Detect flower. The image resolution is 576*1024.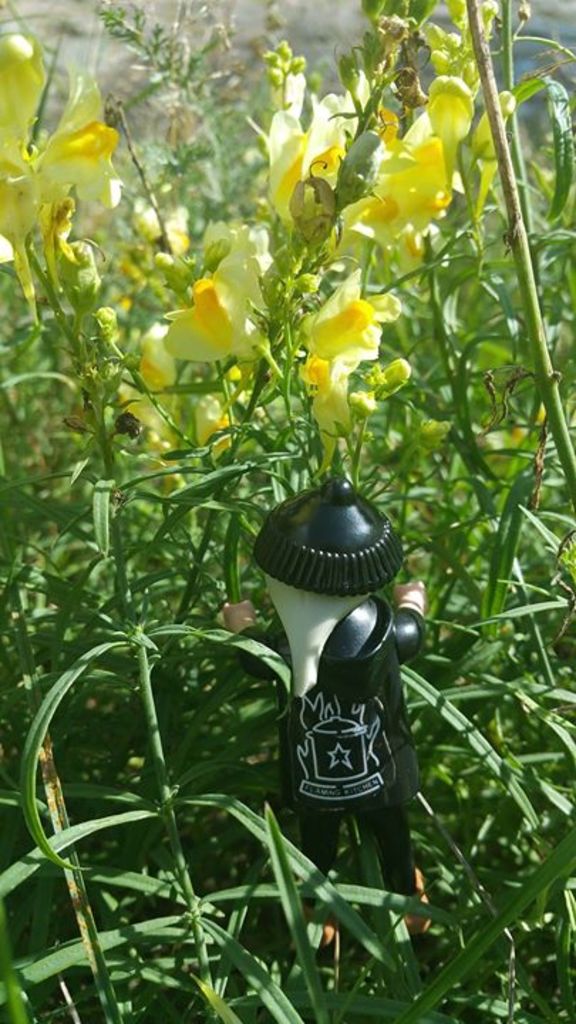
<region>115, 323, 191, 458</region>.
